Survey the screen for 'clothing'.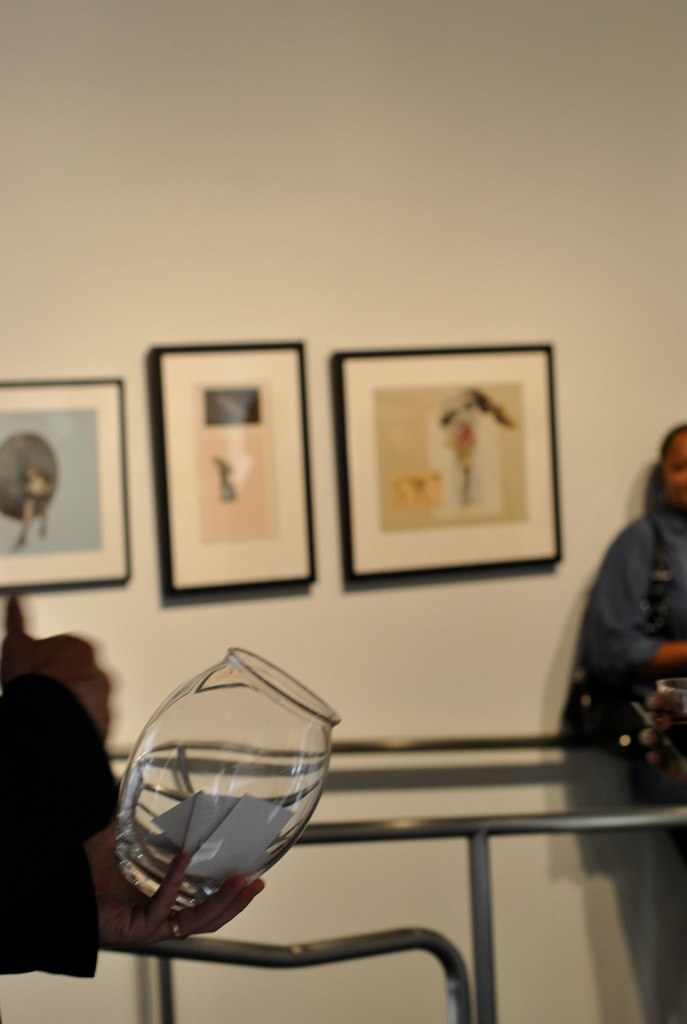
Survey found: locate(563, 477, 686, 797).
